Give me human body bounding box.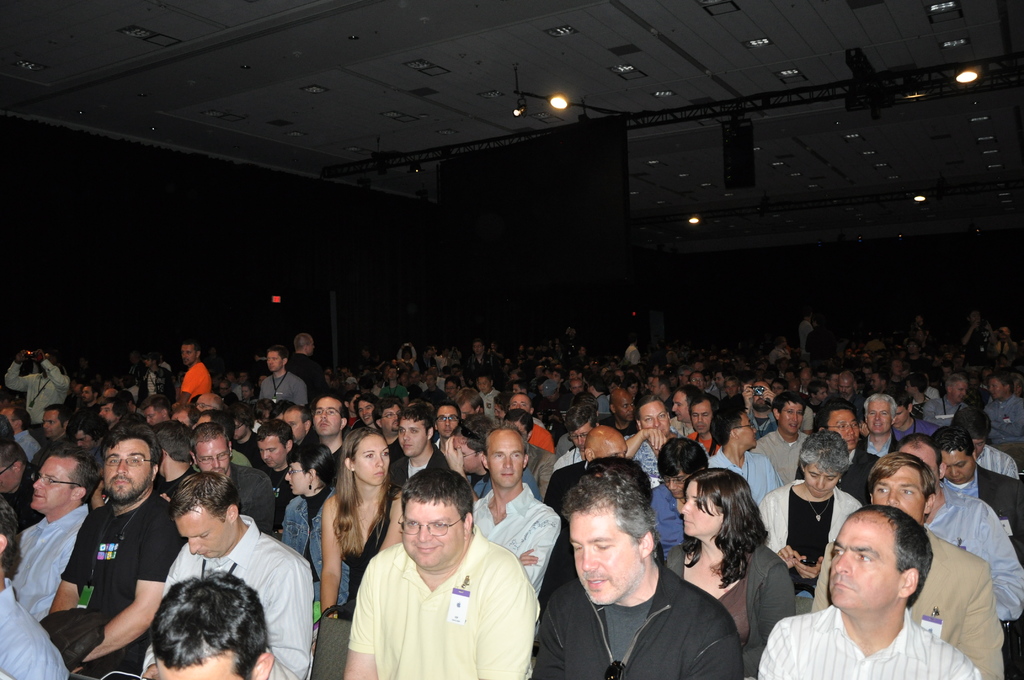
crop(255, 421, 302, 526).
